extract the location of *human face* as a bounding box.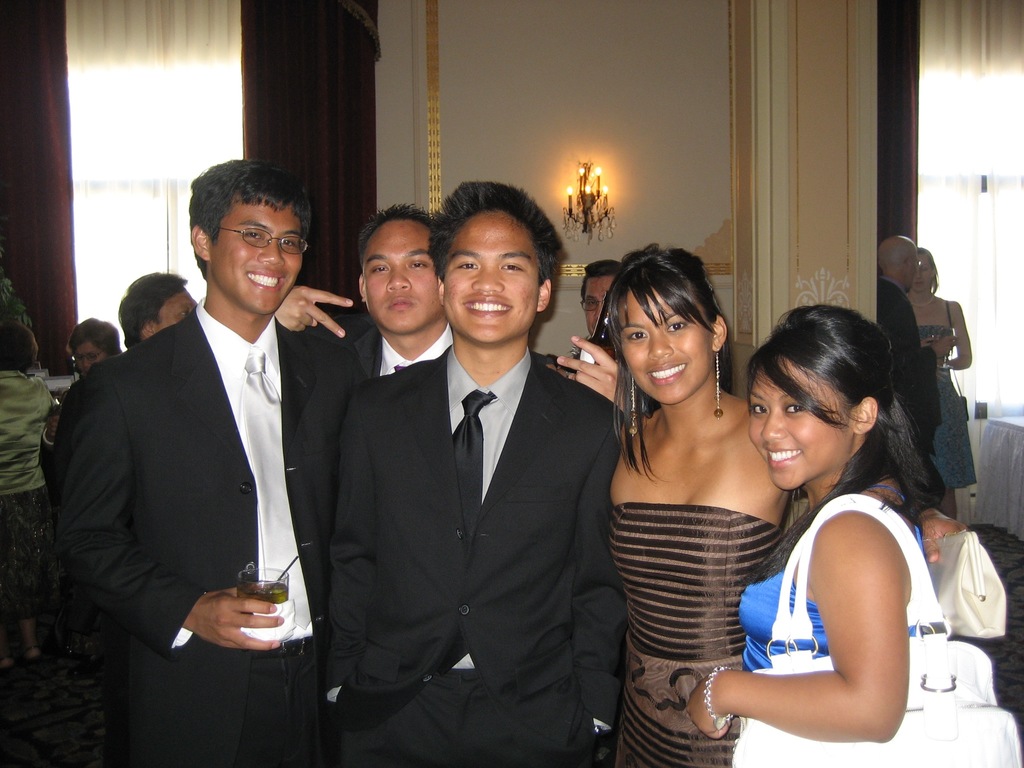
crop(580, 274, 617, 335).
